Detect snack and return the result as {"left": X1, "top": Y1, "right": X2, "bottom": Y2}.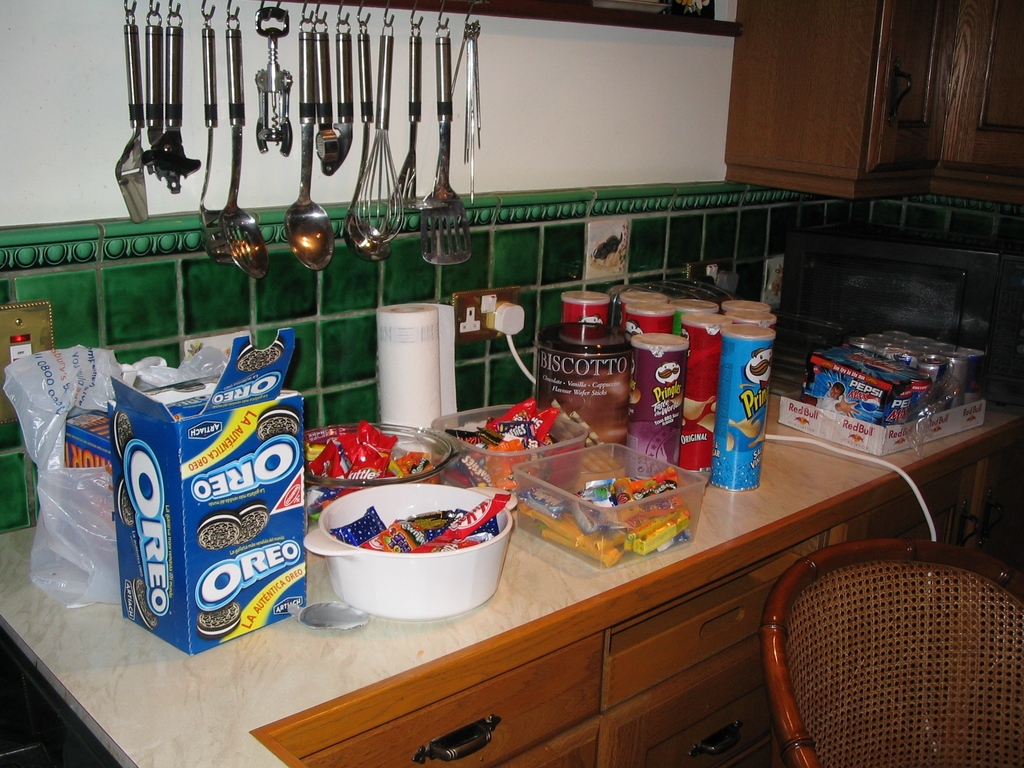
{"left": 260, "top": 408, "right": 301, "bottom": 438}.
